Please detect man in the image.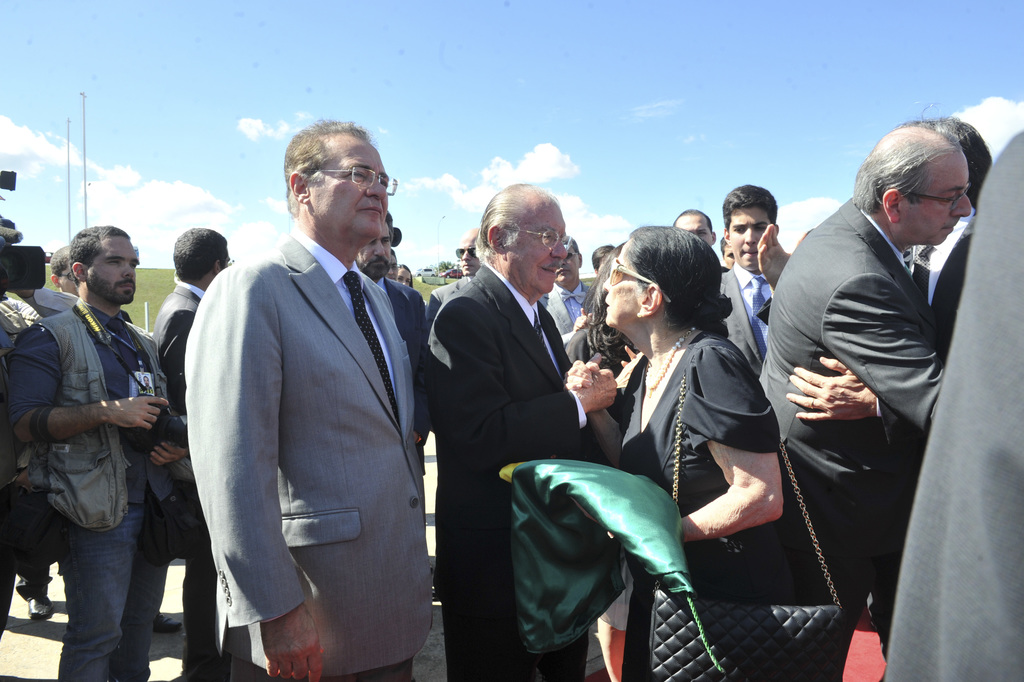
l=421, t=181, r=619, b=681.
